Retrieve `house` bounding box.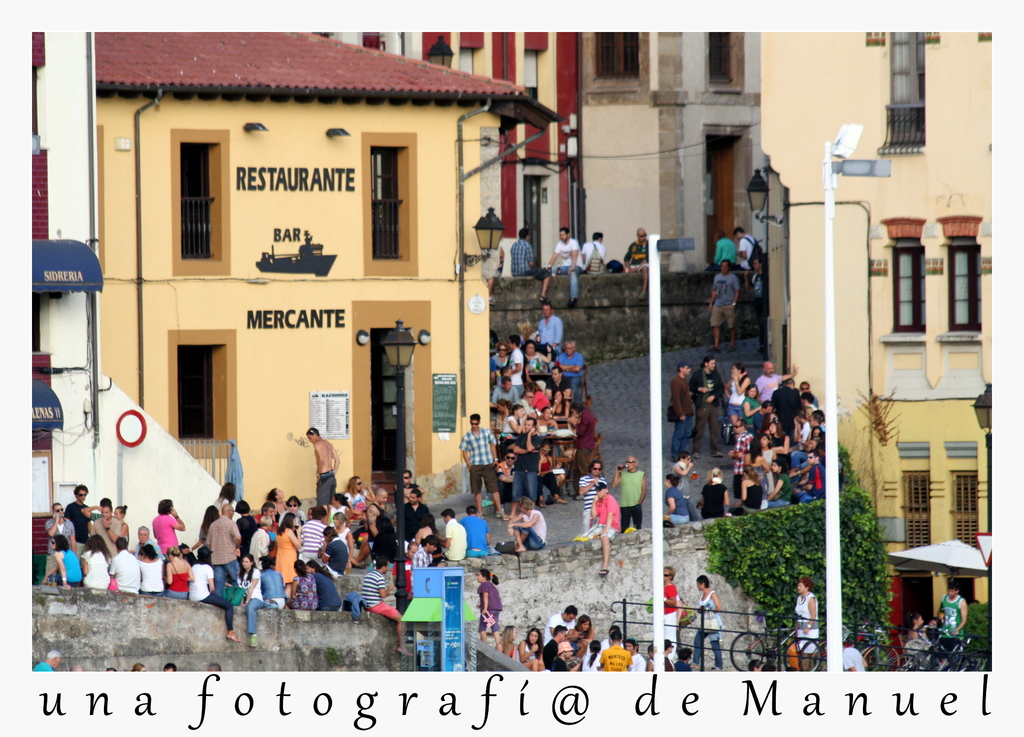
Bounding box: x1=329 y1=28 x2=565 y2=287.
